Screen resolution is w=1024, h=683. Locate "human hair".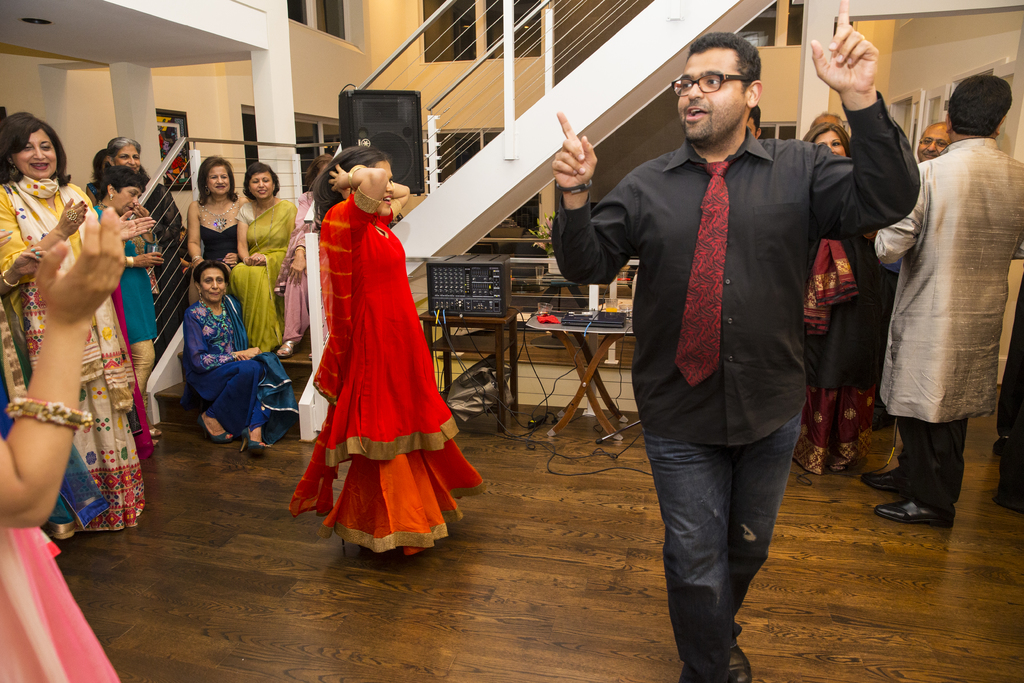
region(244, 160, 281, 193).
